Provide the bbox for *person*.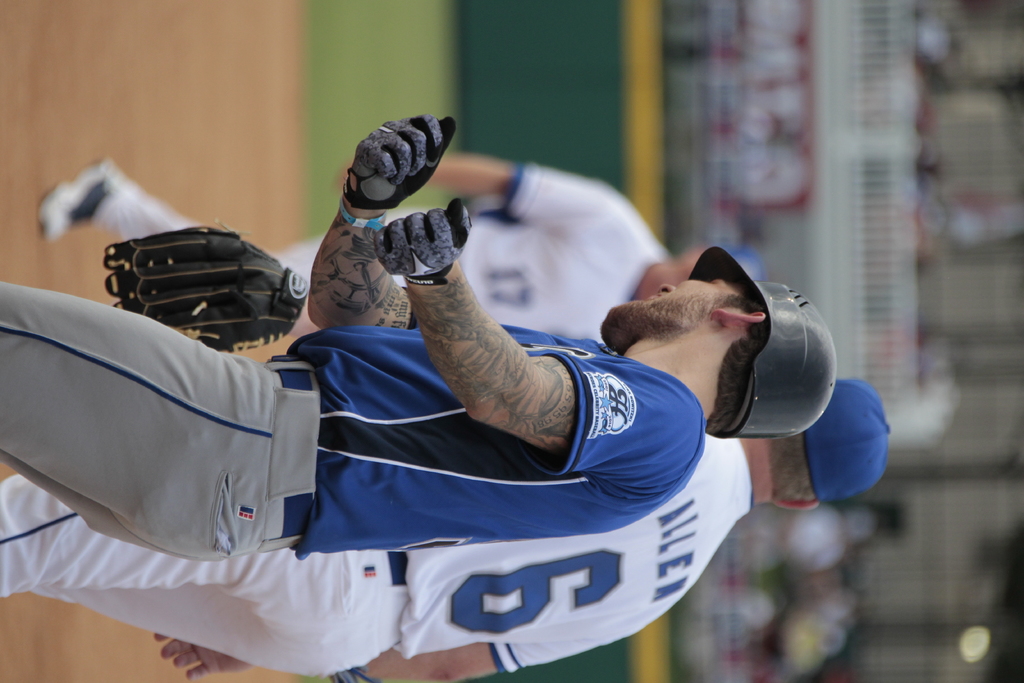
rect(31, 144, 766, 345).
